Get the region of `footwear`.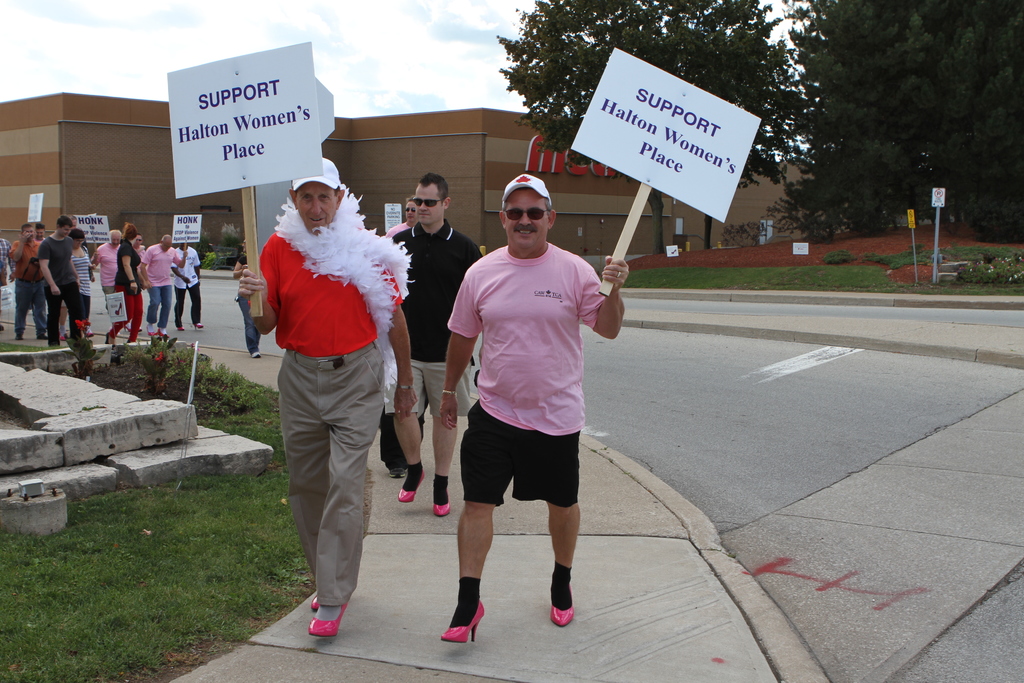
x1=13, y1=334, x2=21, y2=338.
